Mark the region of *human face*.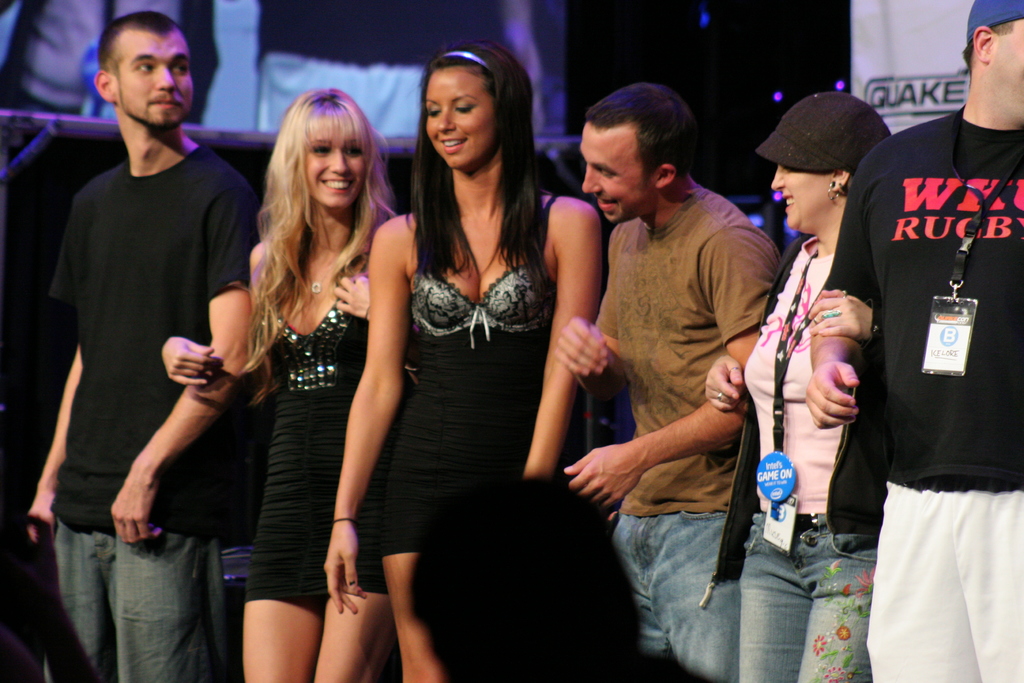
Region: x1=580, y1=126, x2=648, y2=222.
